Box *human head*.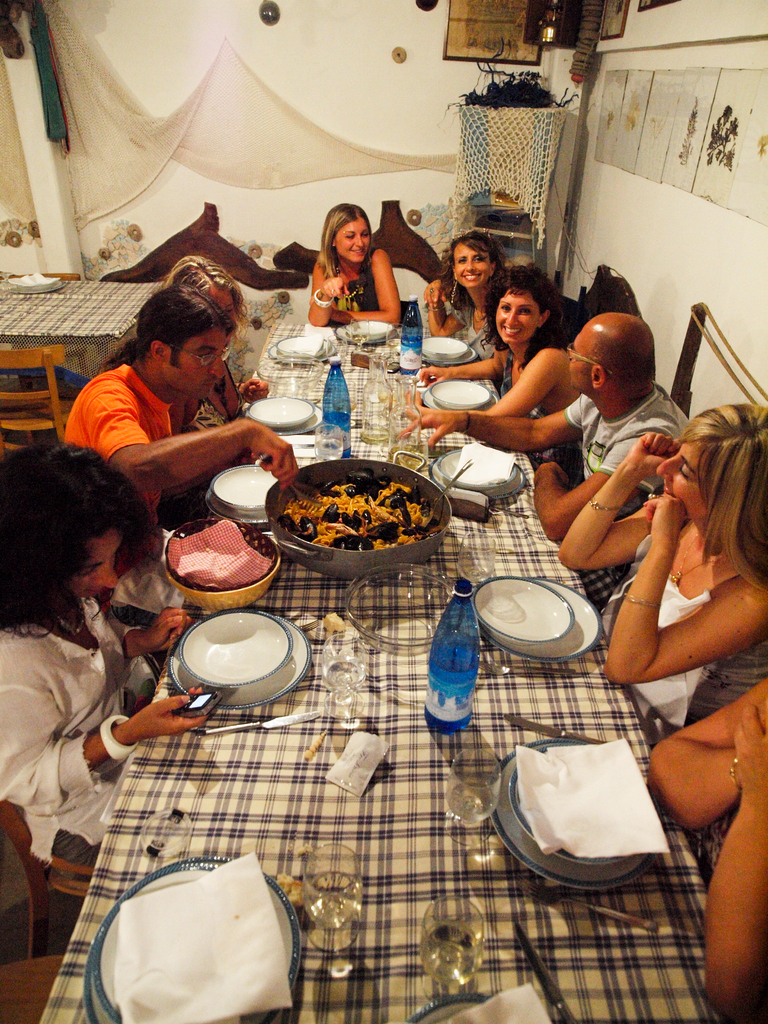
<region>658, 399, 767, 527</region>.
